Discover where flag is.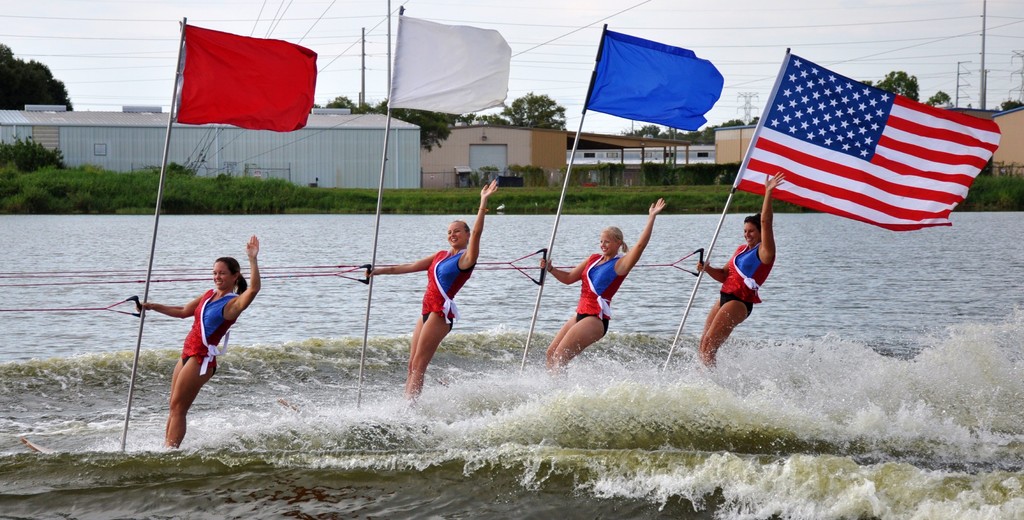
Discovered at crop(578, 24, 723, 137).
